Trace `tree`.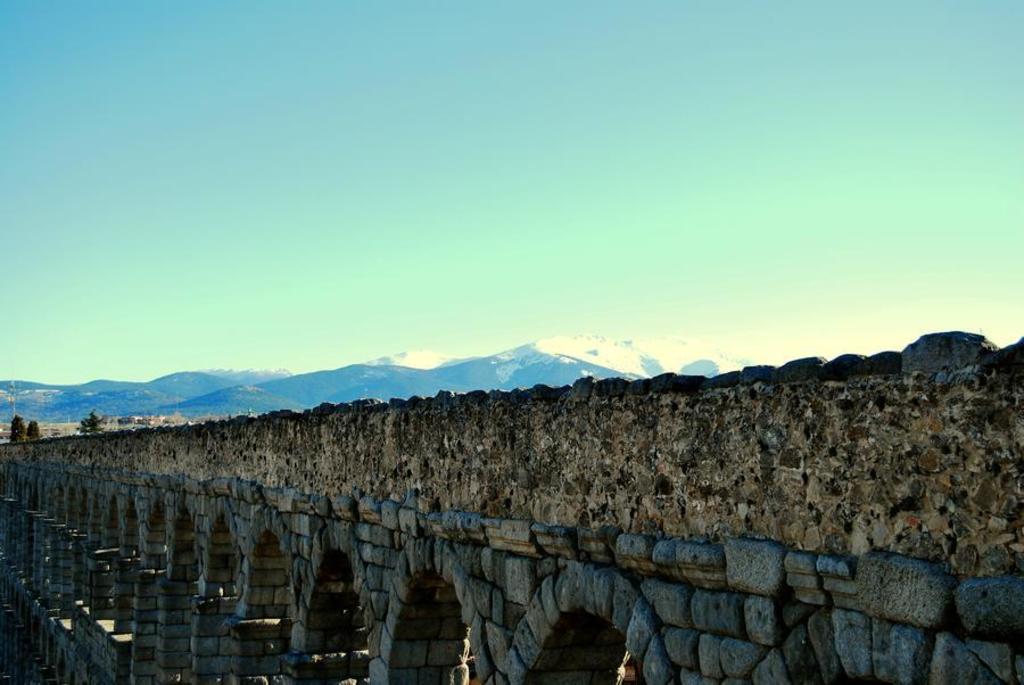
Traced to [left=7, top=415, right=25, bottom=447].
